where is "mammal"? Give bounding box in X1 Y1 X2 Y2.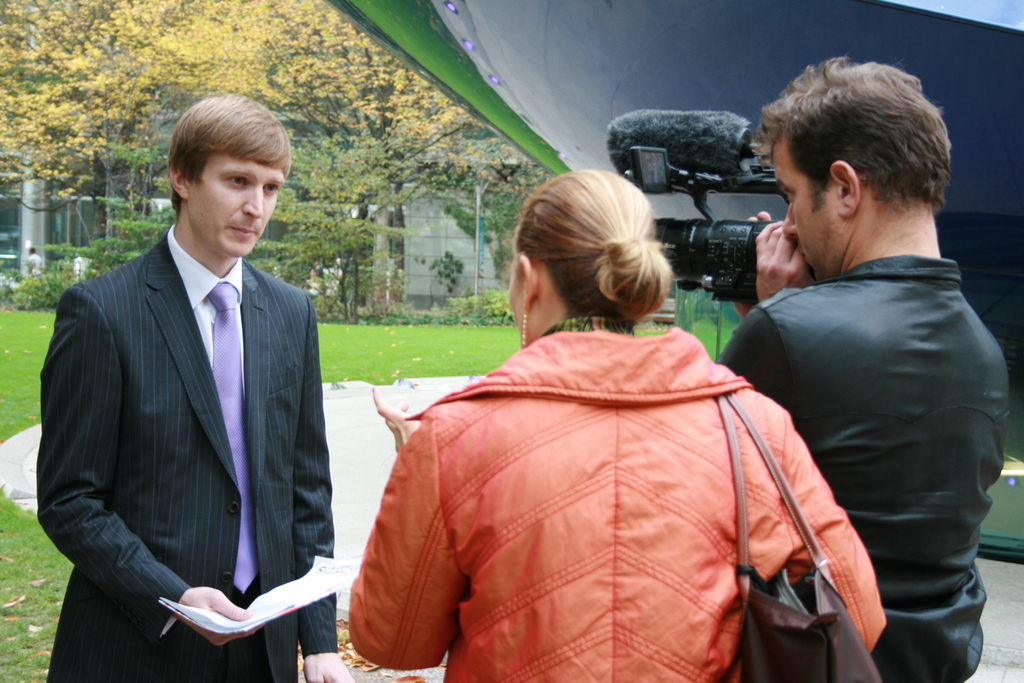
28 93 350 682.
